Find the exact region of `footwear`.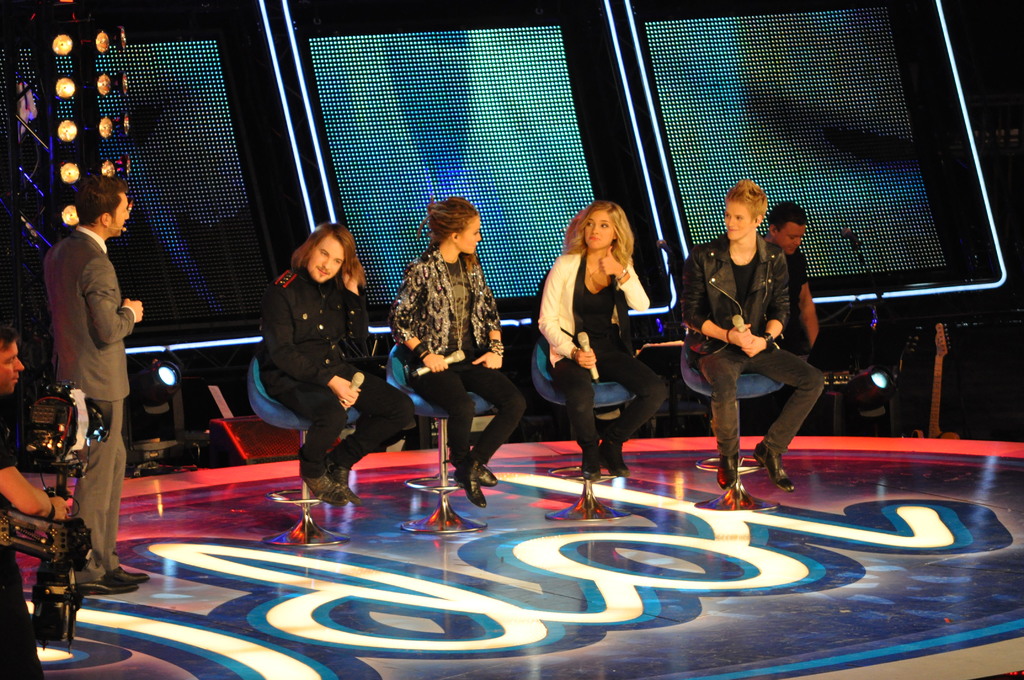
Exact region: <bbox>340, 469, 401, 522</bbox>.
